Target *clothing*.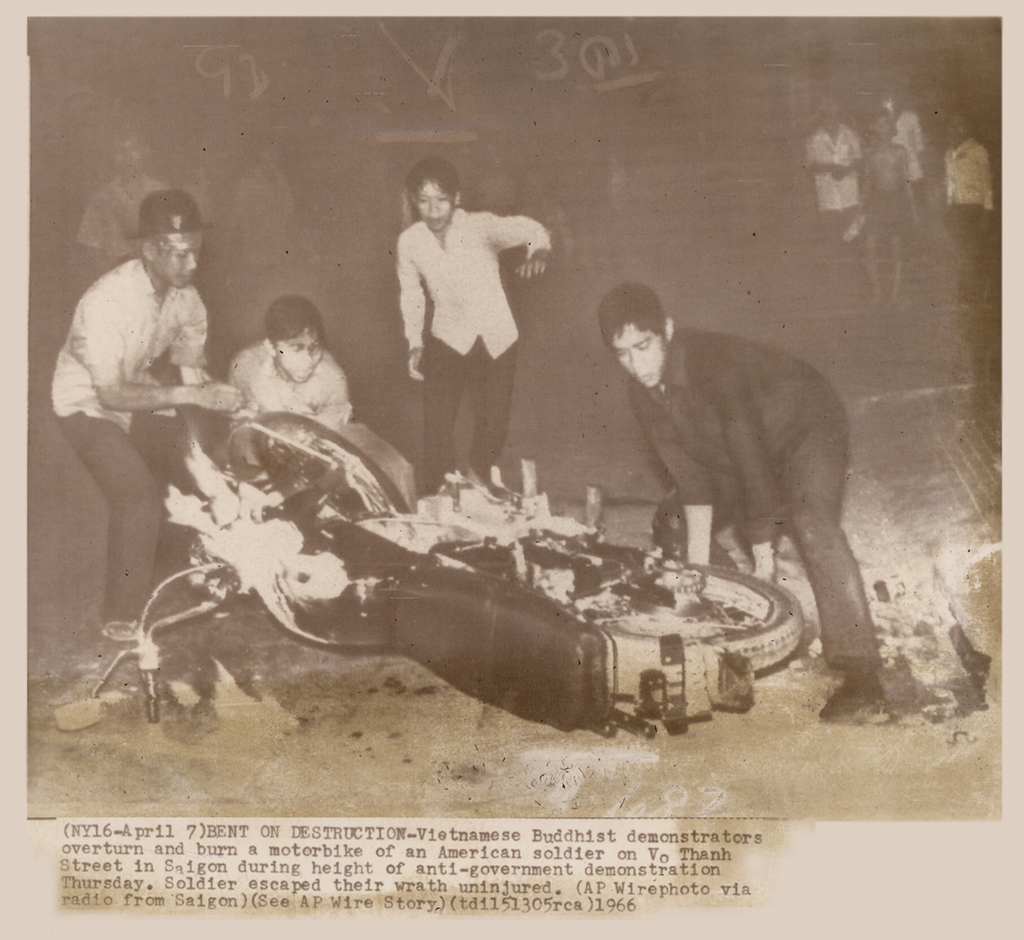
Target region: bbox=[399, 214, 545, 511].
